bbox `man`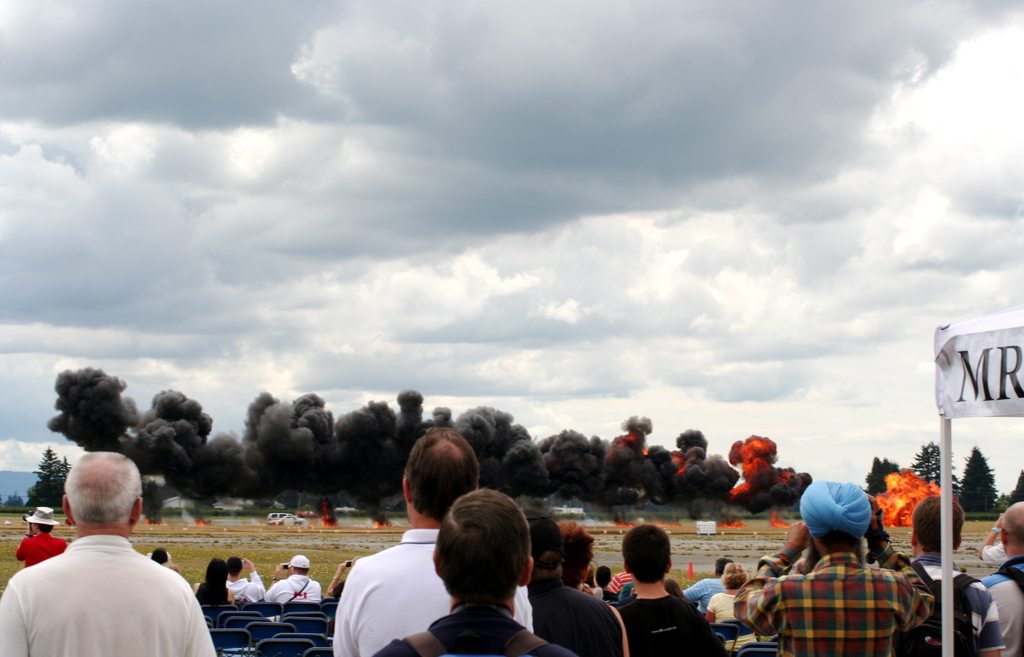
<region>13, 506, 67, 565</region>
